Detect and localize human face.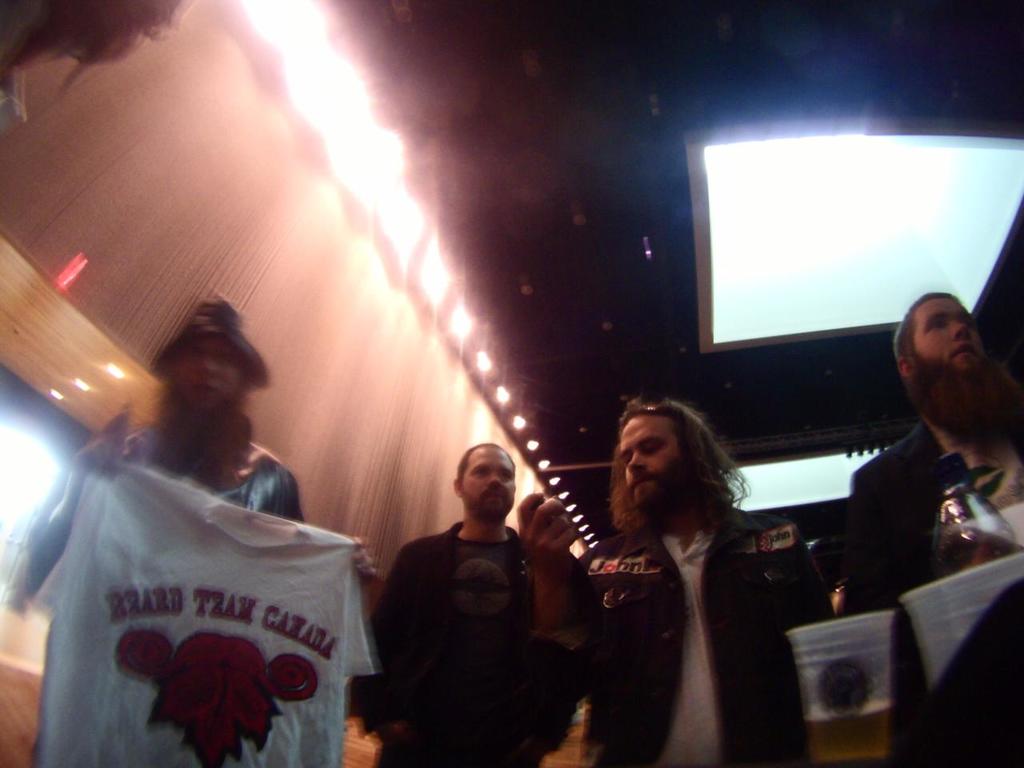
Localized at (x1=617, y1=411, x2=681, y2=511).
